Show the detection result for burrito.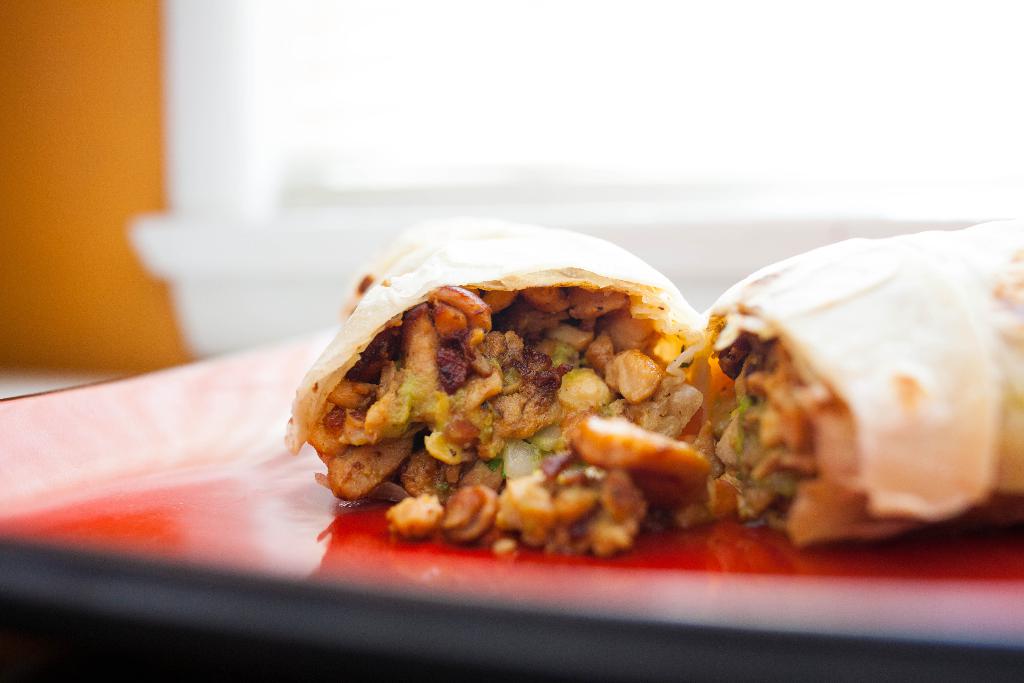
282/220/707/542.
